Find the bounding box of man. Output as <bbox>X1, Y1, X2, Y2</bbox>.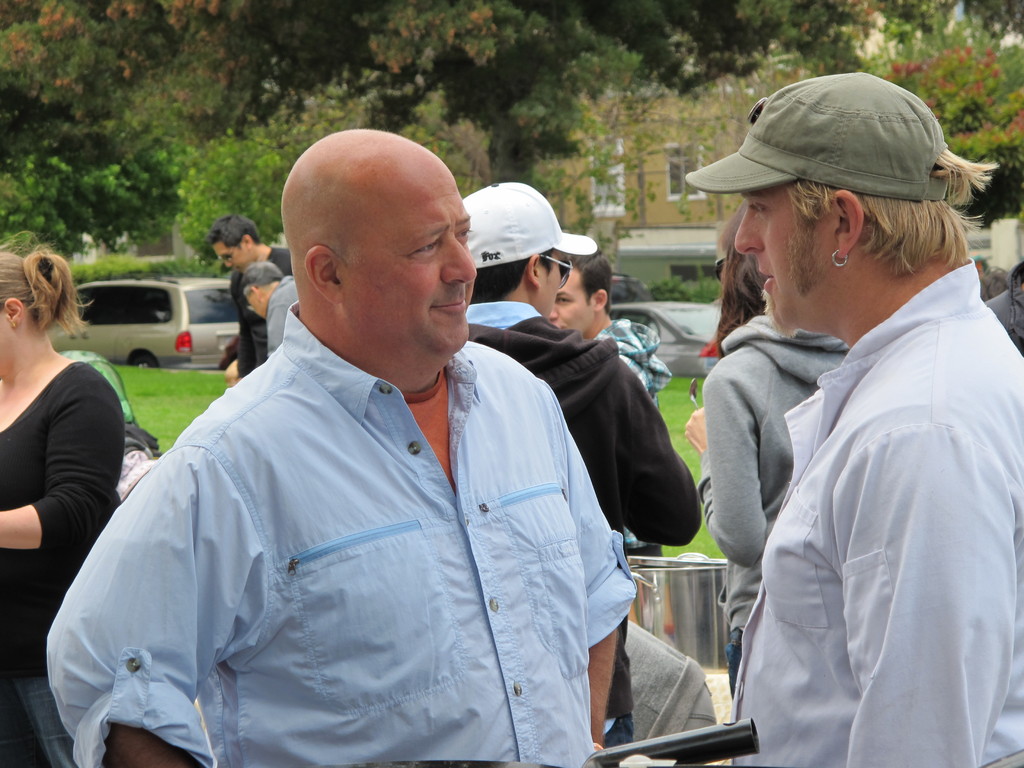
<bbox>215, 207, 304, 390</bbox>.
